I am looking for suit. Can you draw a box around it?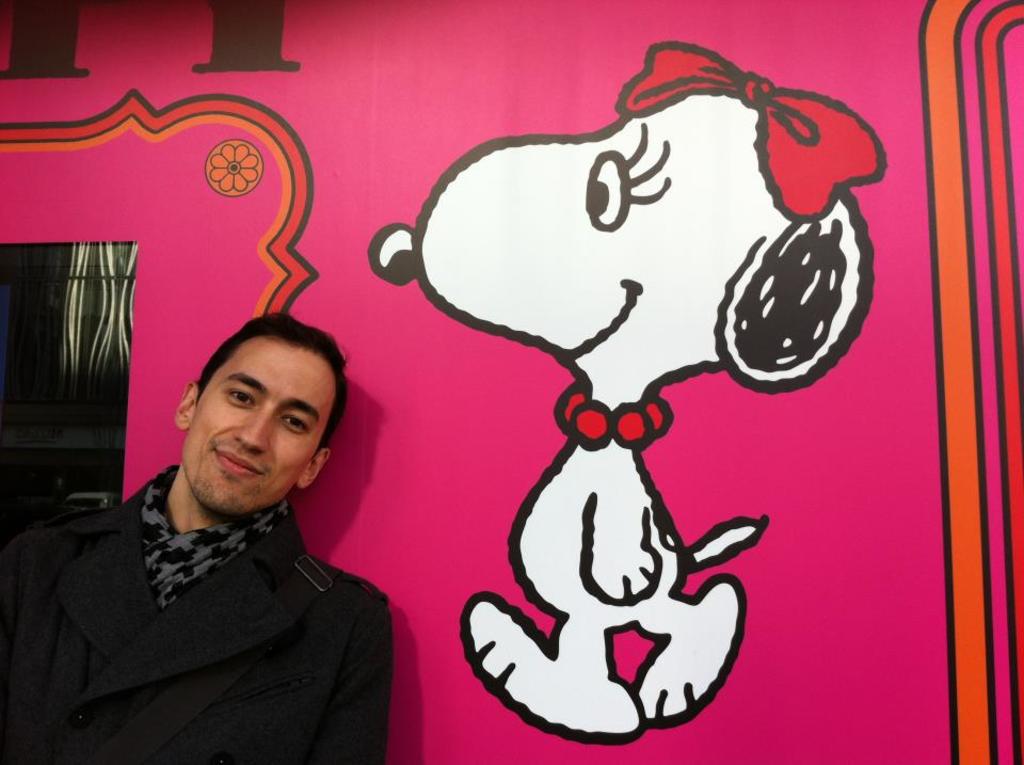
Sure, the bounding box is (x1=11, y1=379, x2=413, y2=755).
